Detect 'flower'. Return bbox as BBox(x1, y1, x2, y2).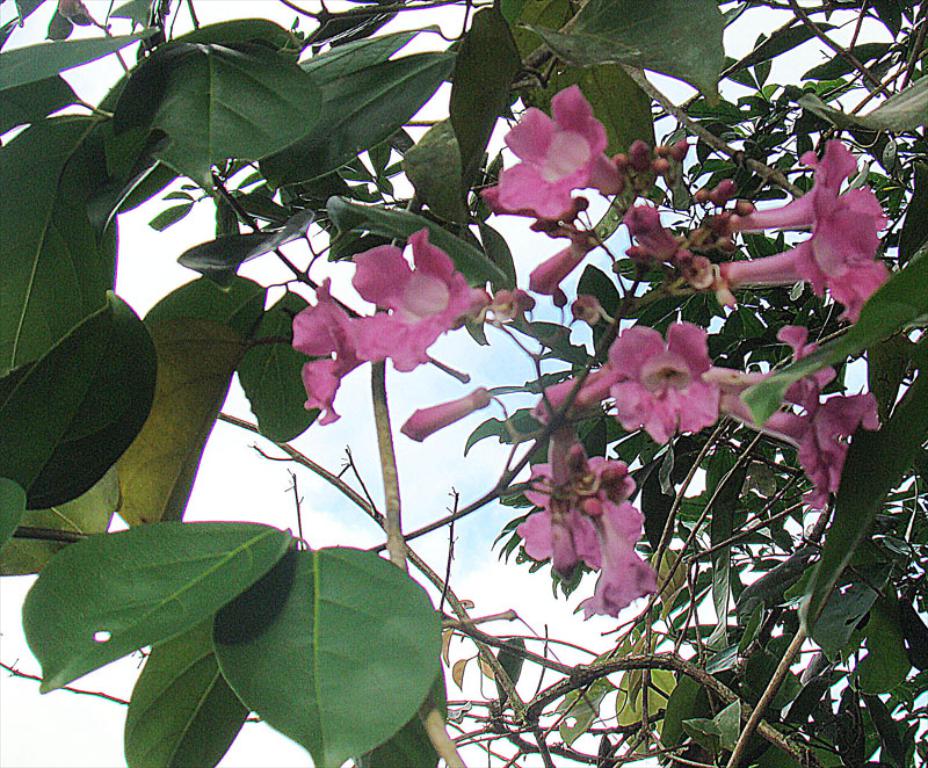
BBox(488, 85, 638, 237).
